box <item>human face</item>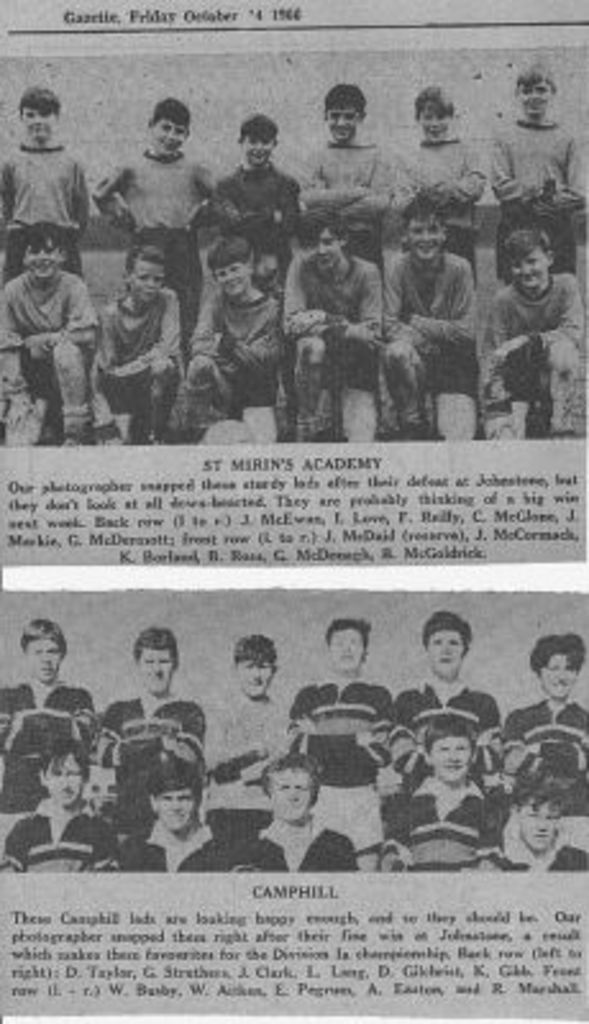
Rect(407, 218, 446, 256)
